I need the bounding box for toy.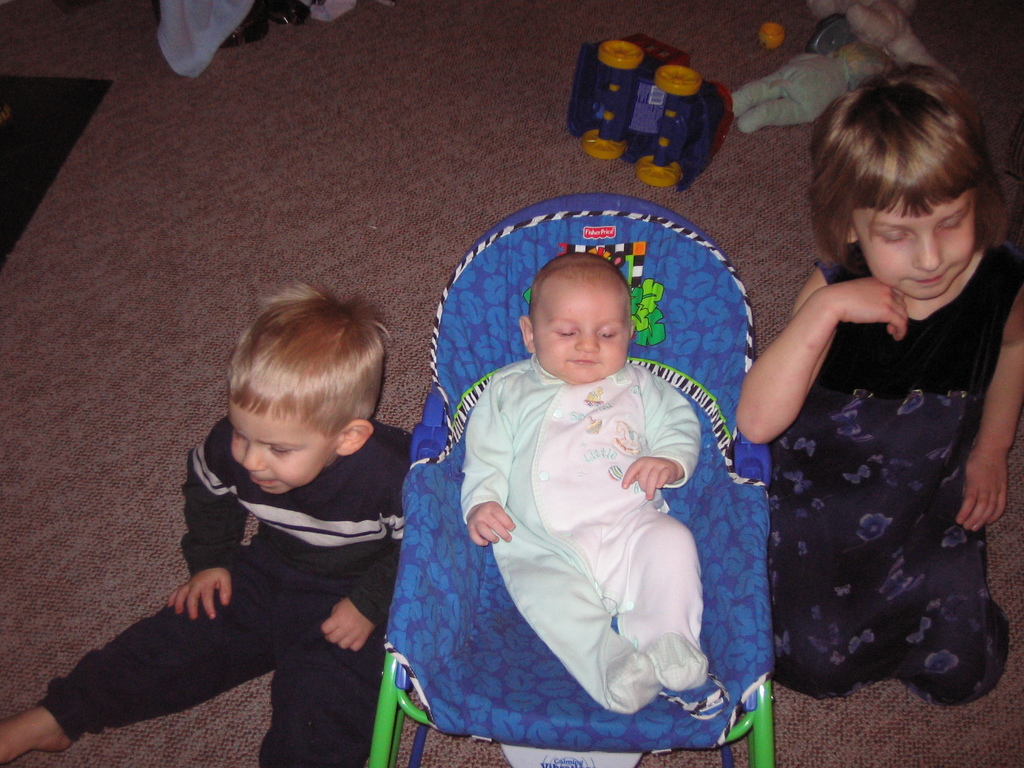
Here it is: pyautogui.locateOnScreen(762, 24, 781, 55).
